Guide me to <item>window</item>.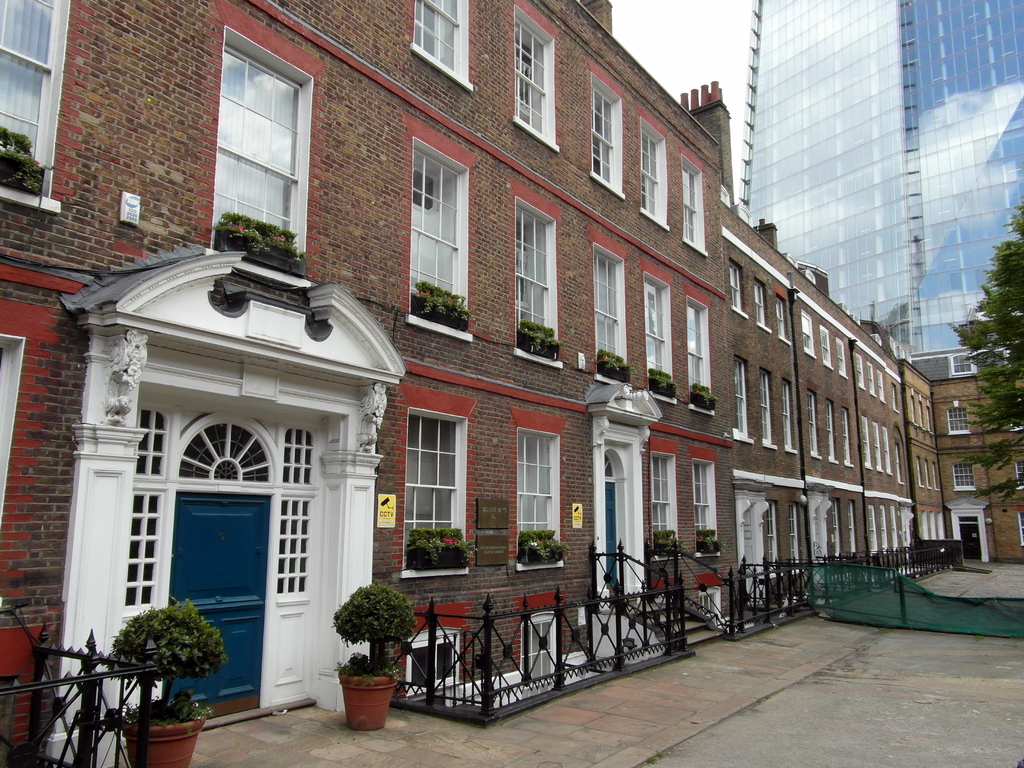
Guidance: x1=758 y1=367 x2=776 y2=450.
